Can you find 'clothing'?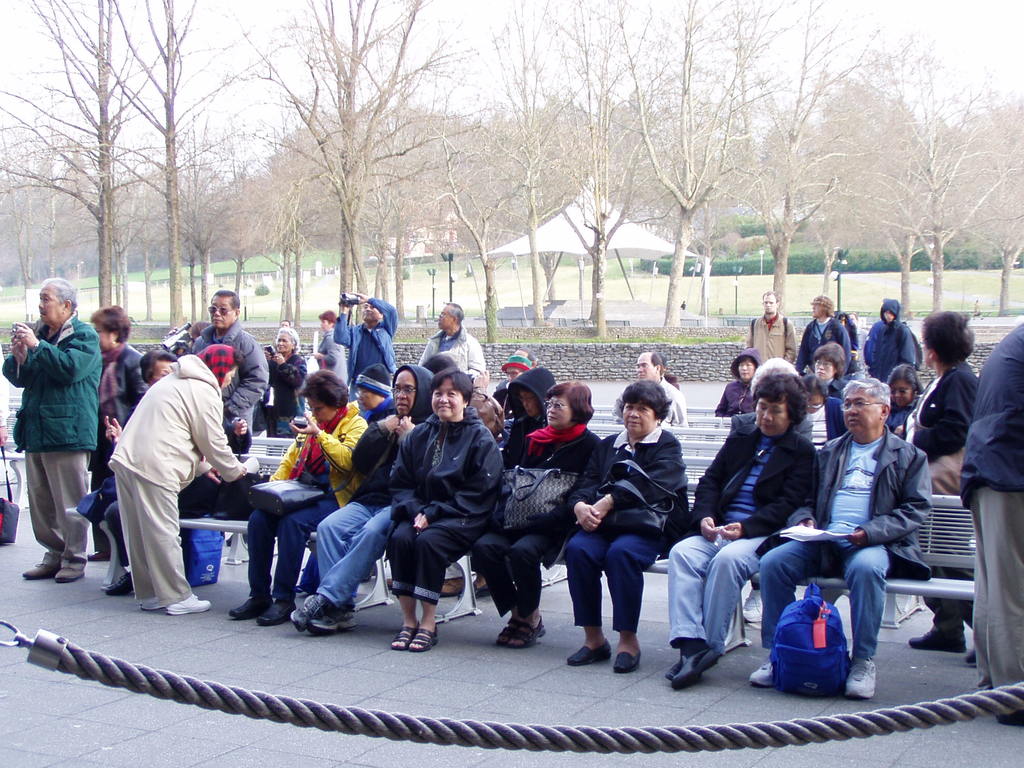
Yes, bounding box: left=900, top=358, right=980, bottom=637.
